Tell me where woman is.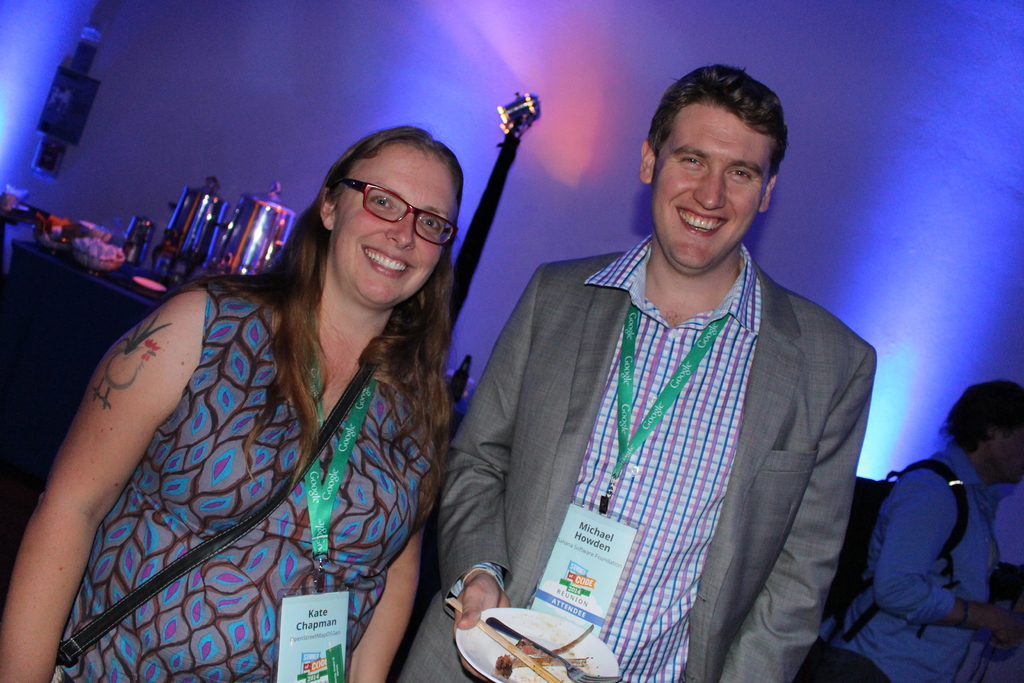
woman is at [0, 120, 462, 682].
